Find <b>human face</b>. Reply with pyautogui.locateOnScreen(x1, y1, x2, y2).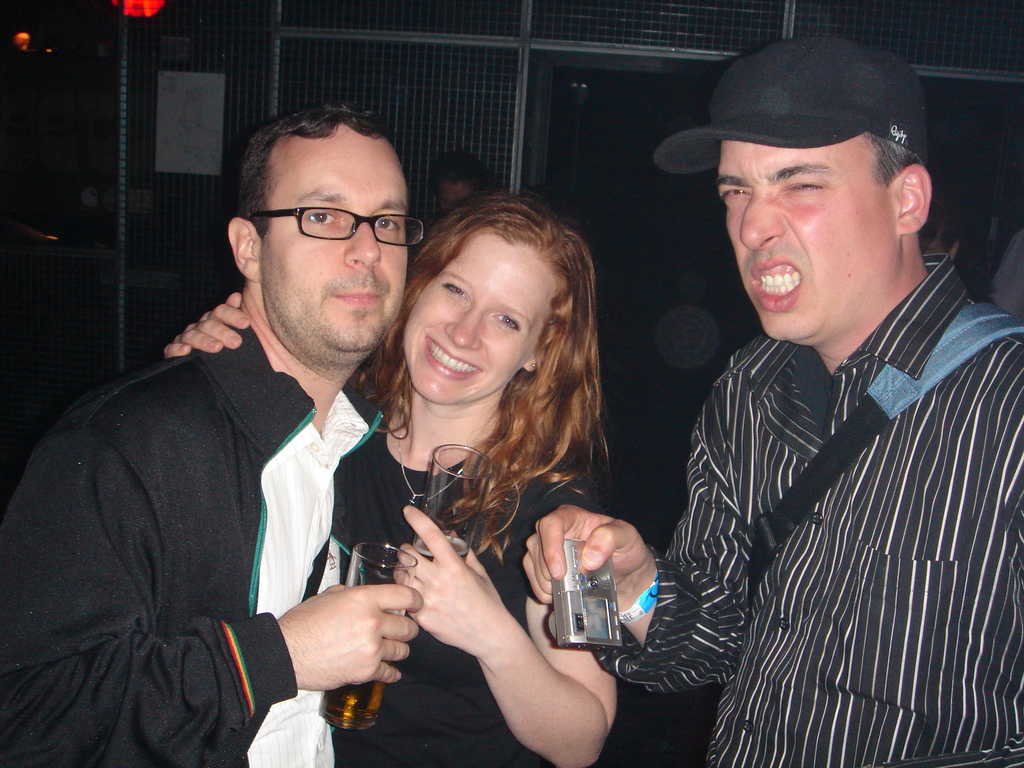
pyautogui.locateOnScreen(718, 139, 898, 342).
